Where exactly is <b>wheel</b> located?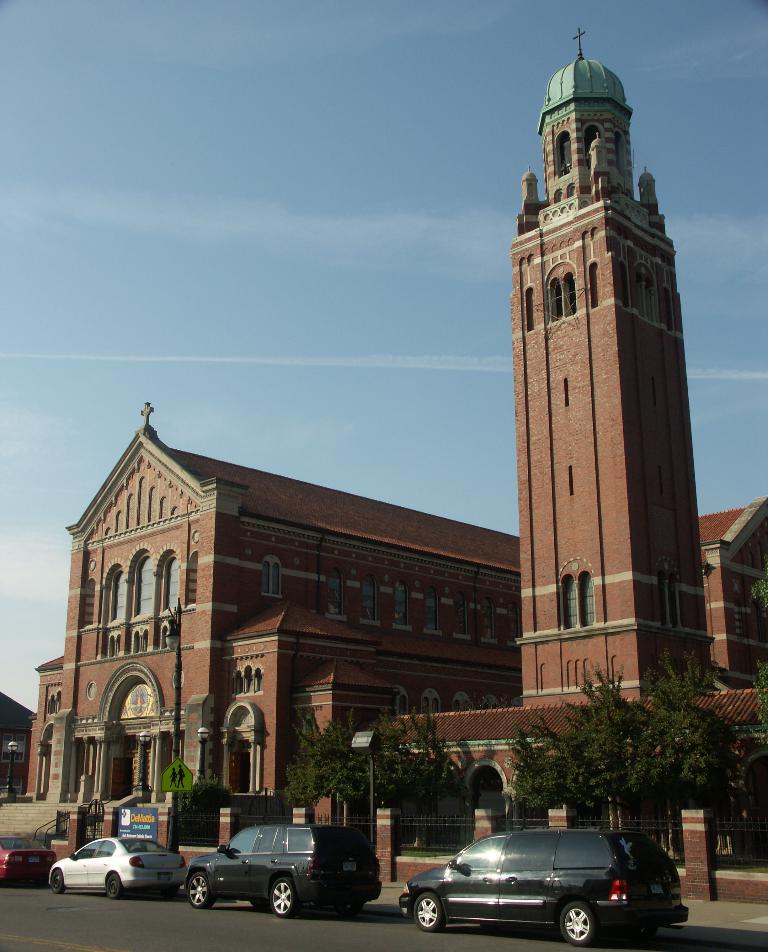
Its bounding box is BBox(252, 899, 270, 907).
